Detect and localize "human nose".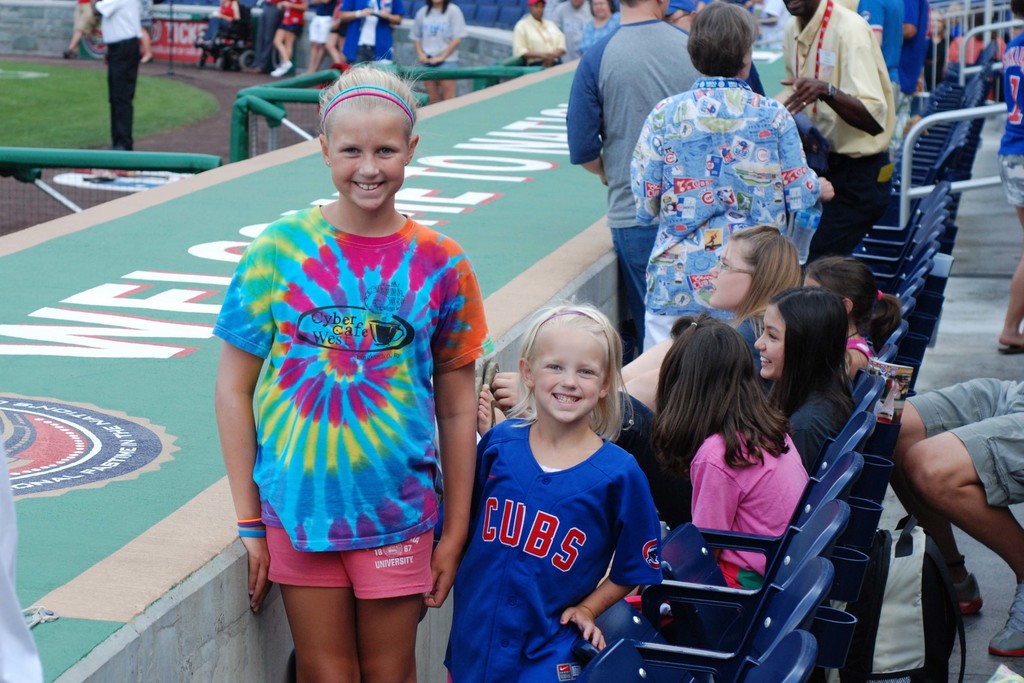
Localized at box(752, 333, 767, 350).
